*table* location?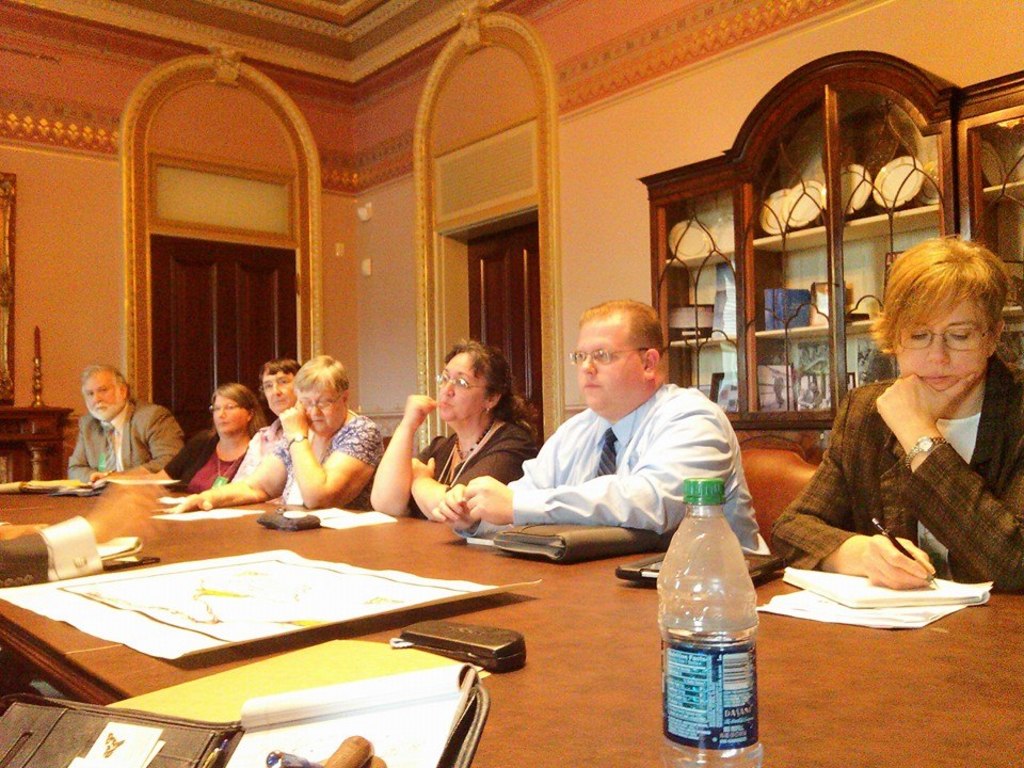
{"left": 0, "top": 482, "right": 1023, "bottom": 767}
